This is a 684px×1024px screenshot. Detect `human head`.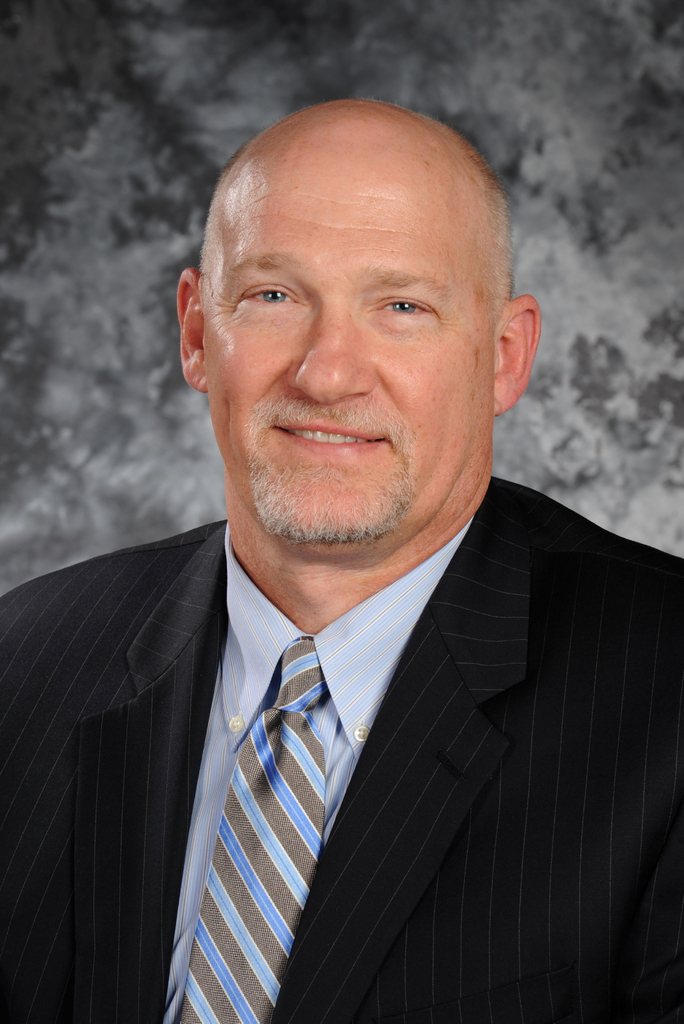
region(183, 86, 532, 494).
